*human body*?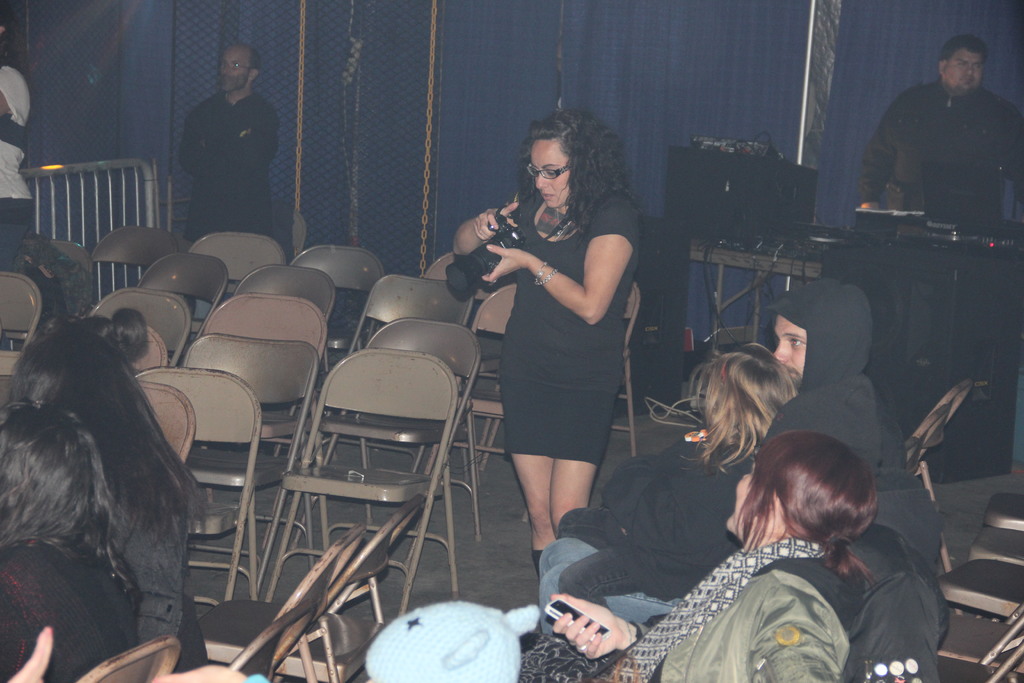
x1=0 y1=533 x2=143 y2=682
